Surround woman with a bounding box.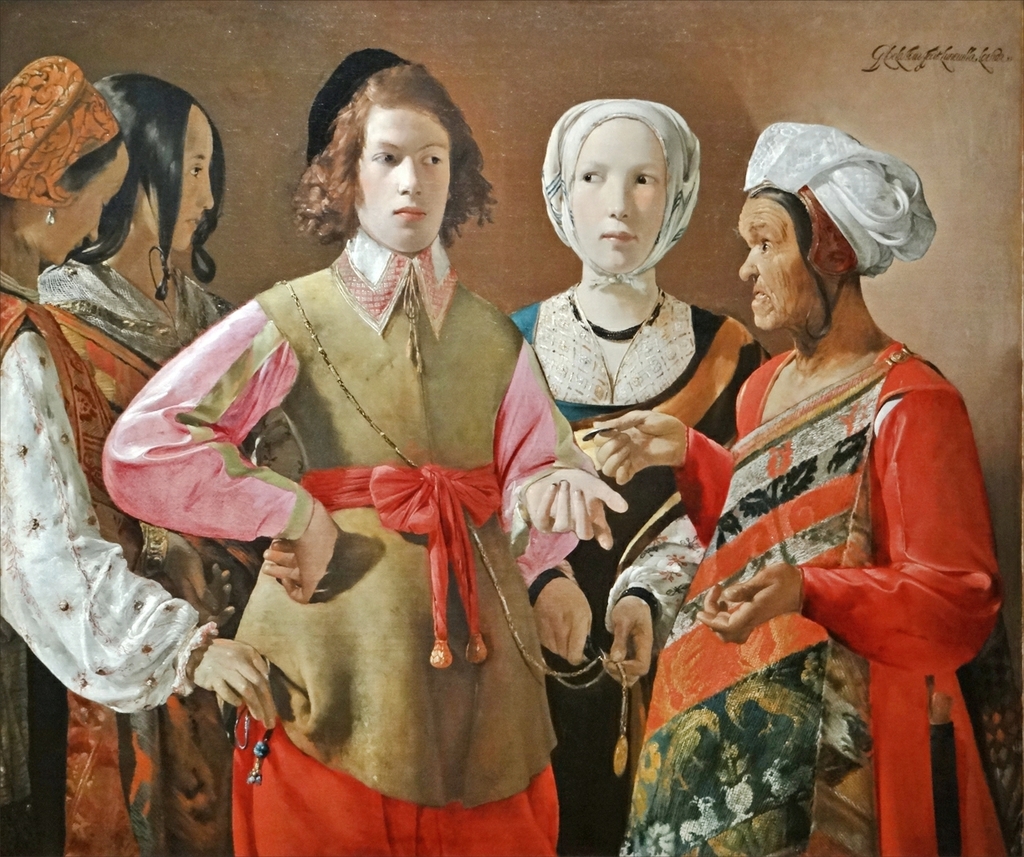
x1=38 y1=72 x2=270 y2=856.
